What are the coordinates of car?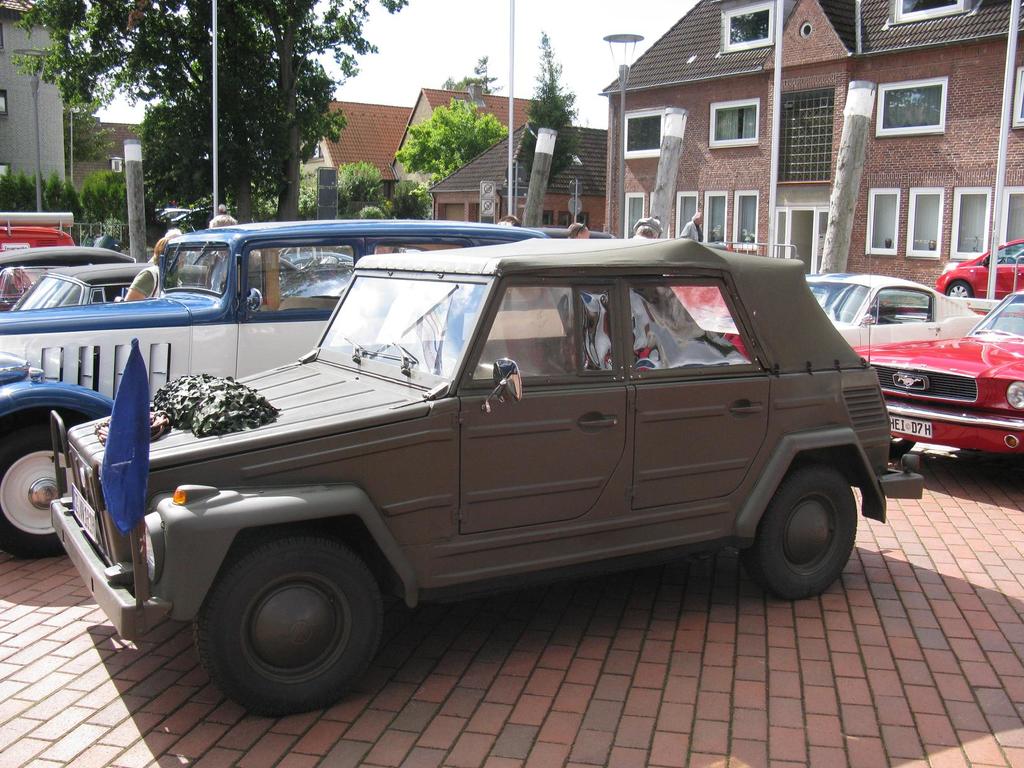
x1=276 y1=245 x2=358 y2=268.
